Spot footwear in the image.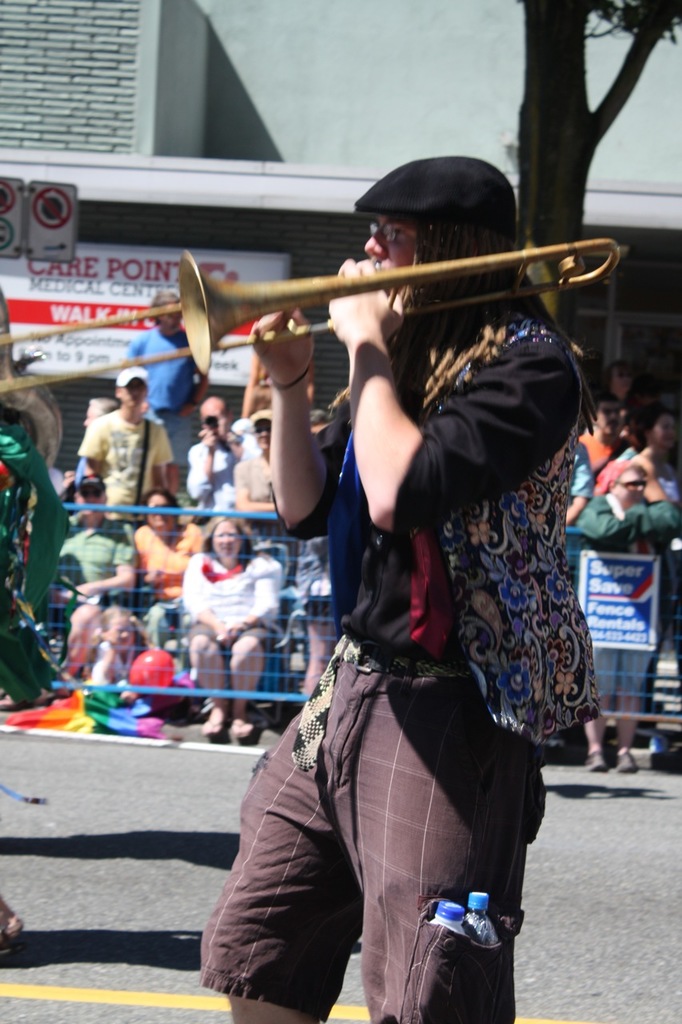
footwear found at (left=588, top=753, right=604, bottom=770).
